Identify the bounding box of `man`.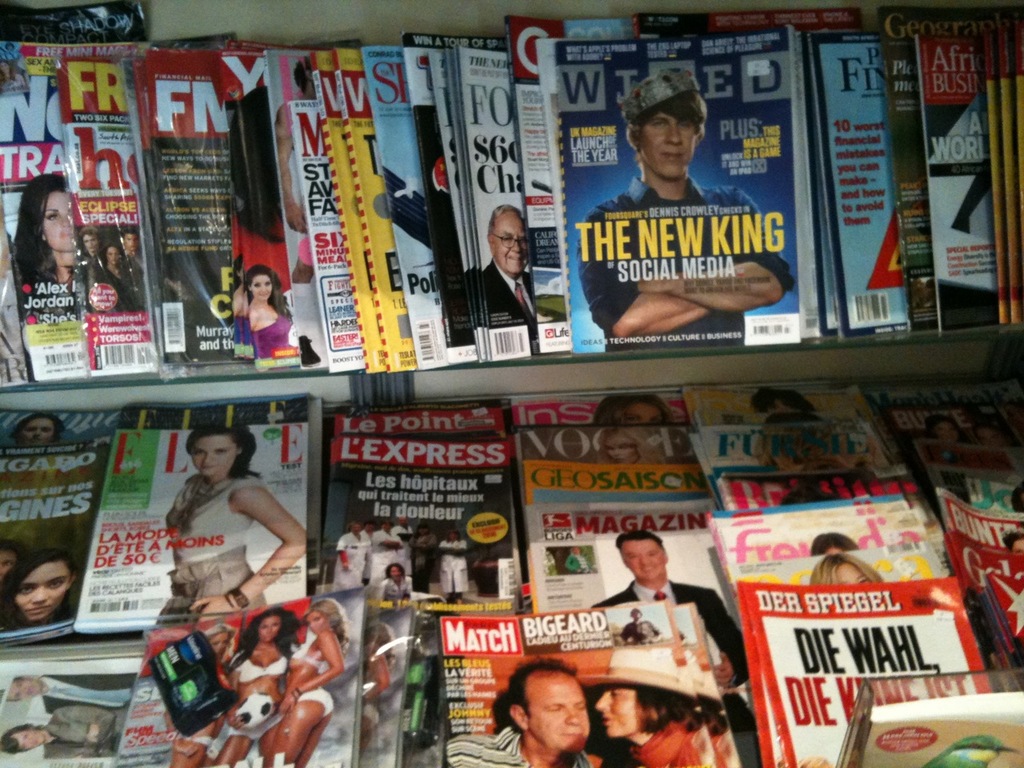
select_region(474, 211, 535, 347).
